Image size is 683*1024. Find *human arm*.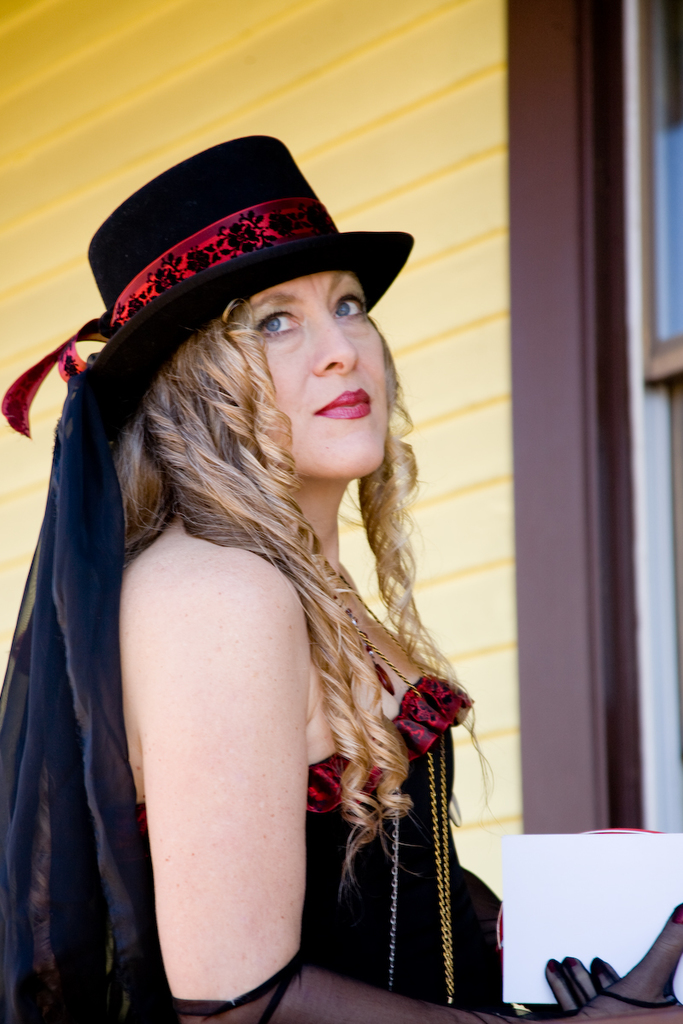
<bbox>131, 488, 407, 1017</bbox>.
